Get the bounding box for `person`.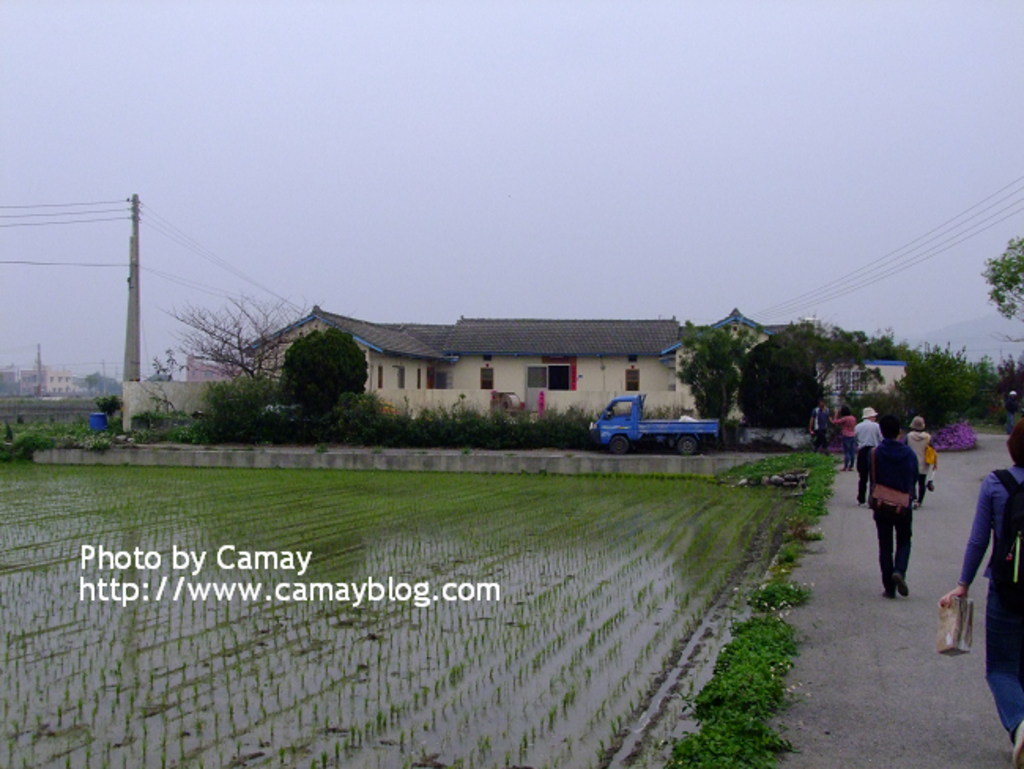
pyautogui.locateOnScreen(868, 411, 939, 607).
